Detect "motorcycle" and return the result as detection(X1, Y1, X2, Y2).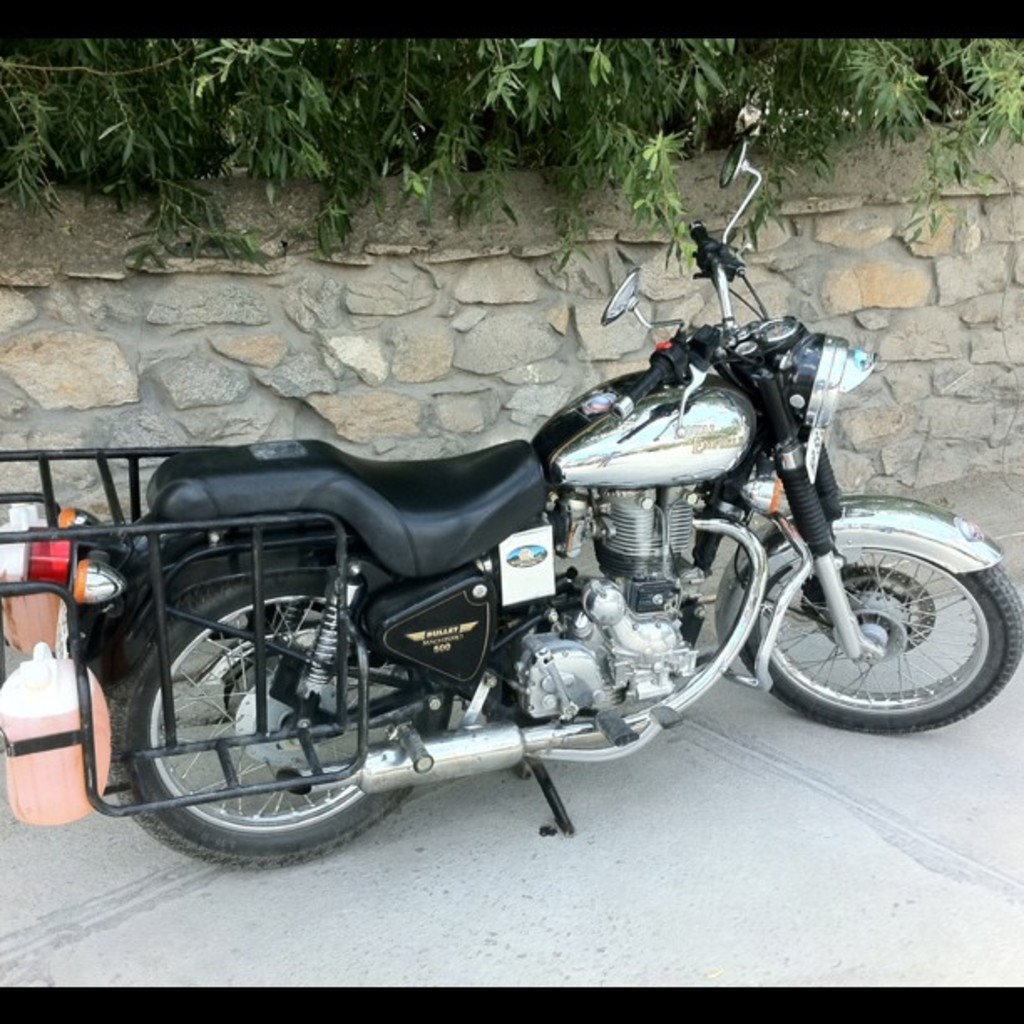
detection(44, 279, 965, 862).
